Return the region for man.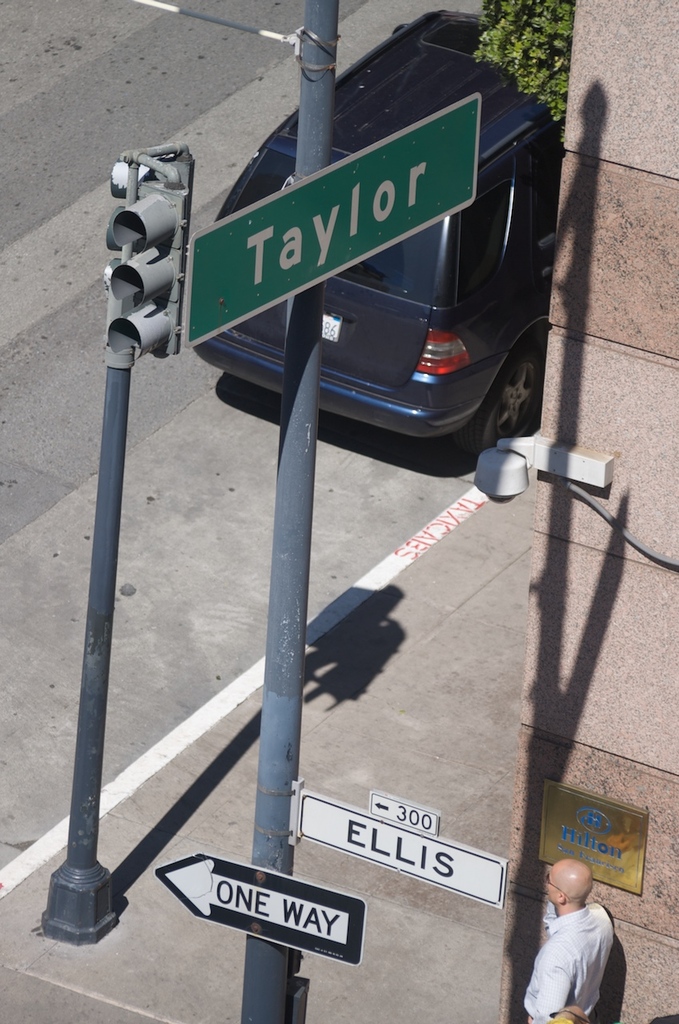
514/856/621/1023.
